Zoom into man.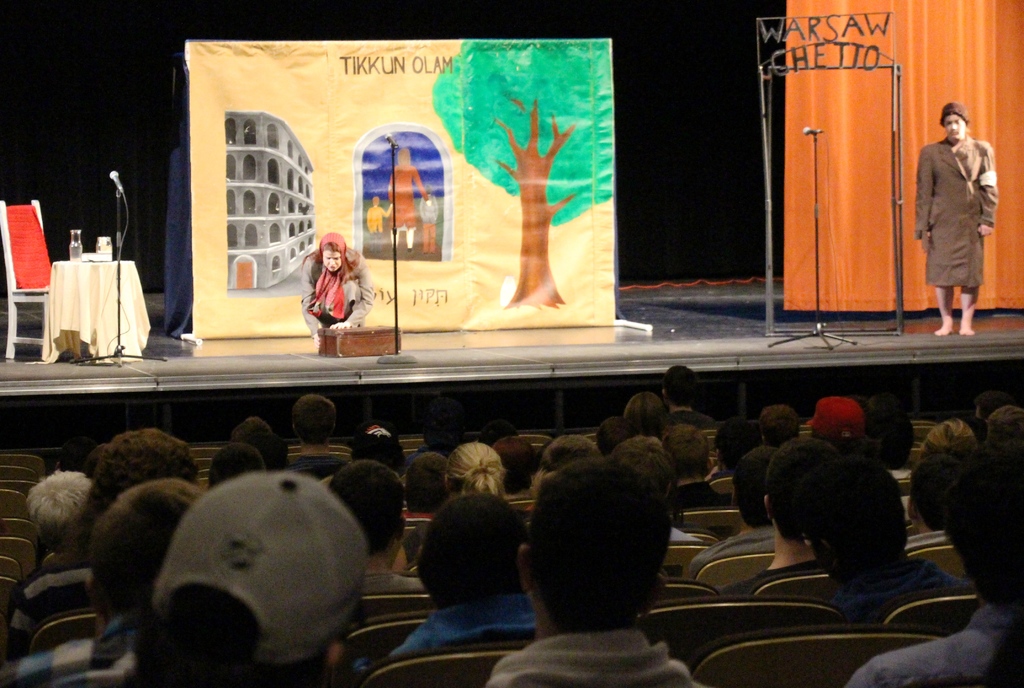
Zoom target: [0, 478, 193, 687].
